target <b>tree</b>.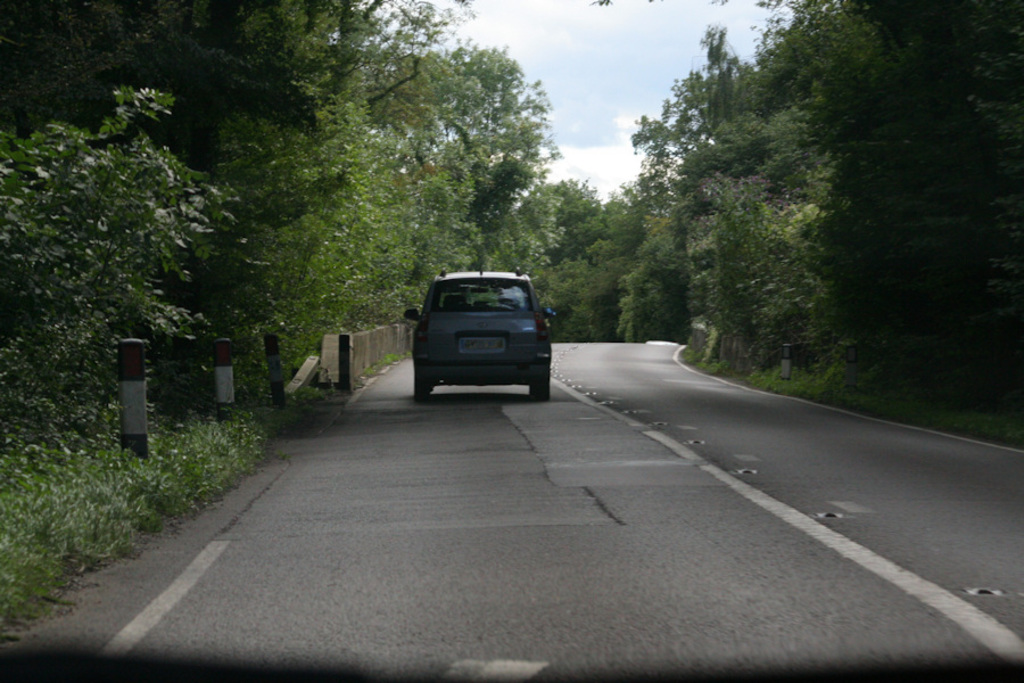
Target region: detection(364, 32, 563, 252).
